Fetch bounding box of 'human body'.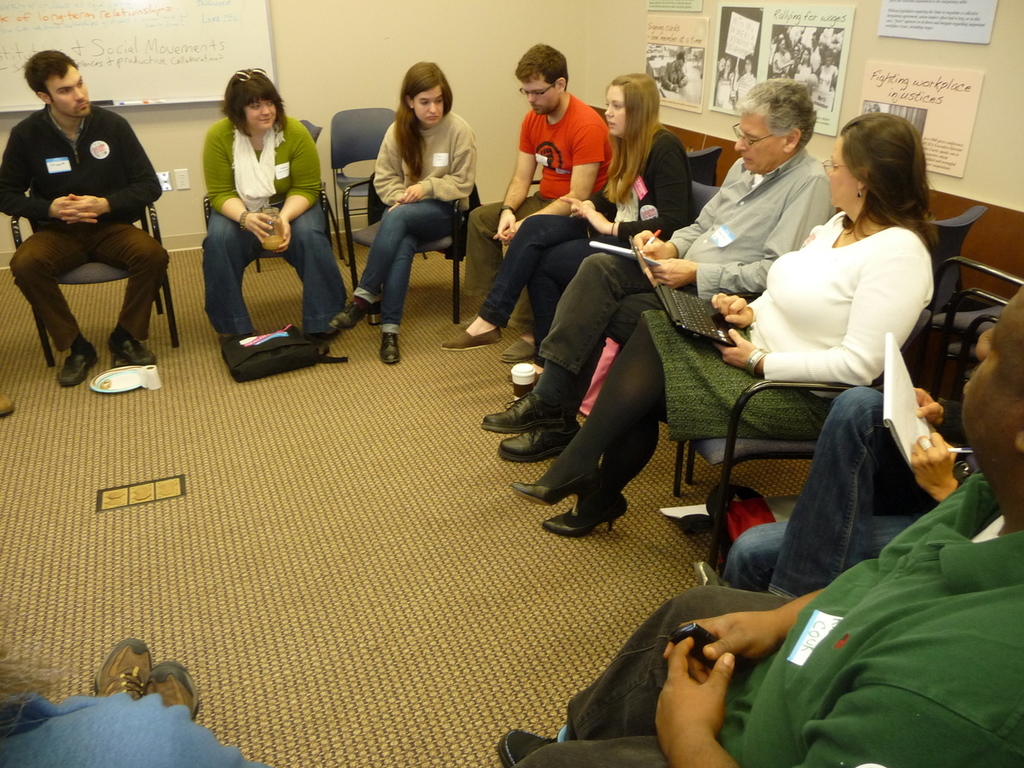
Bbox: 0/103/170/391.
